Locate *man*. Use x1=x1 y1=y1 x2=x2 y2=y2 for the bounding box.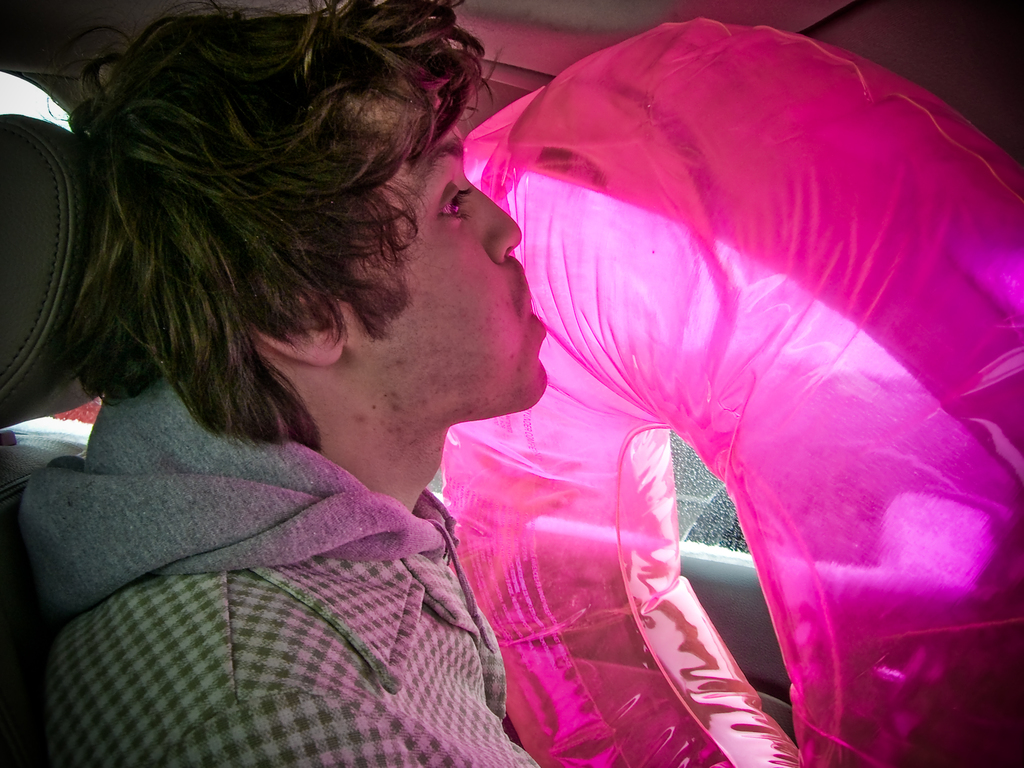
x1=17 y1=0 x2=561 y2=767.
